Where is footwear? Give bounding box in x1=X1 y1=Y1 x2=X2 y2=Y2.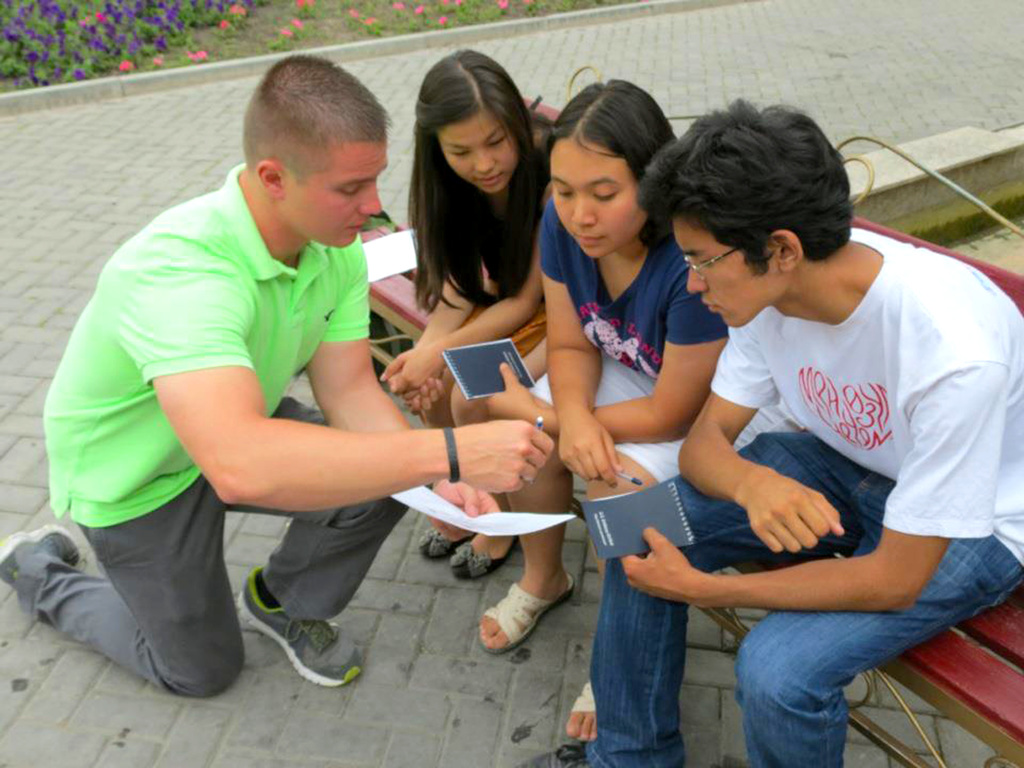
x1=225 y1=579 x2=352 y2=705.
